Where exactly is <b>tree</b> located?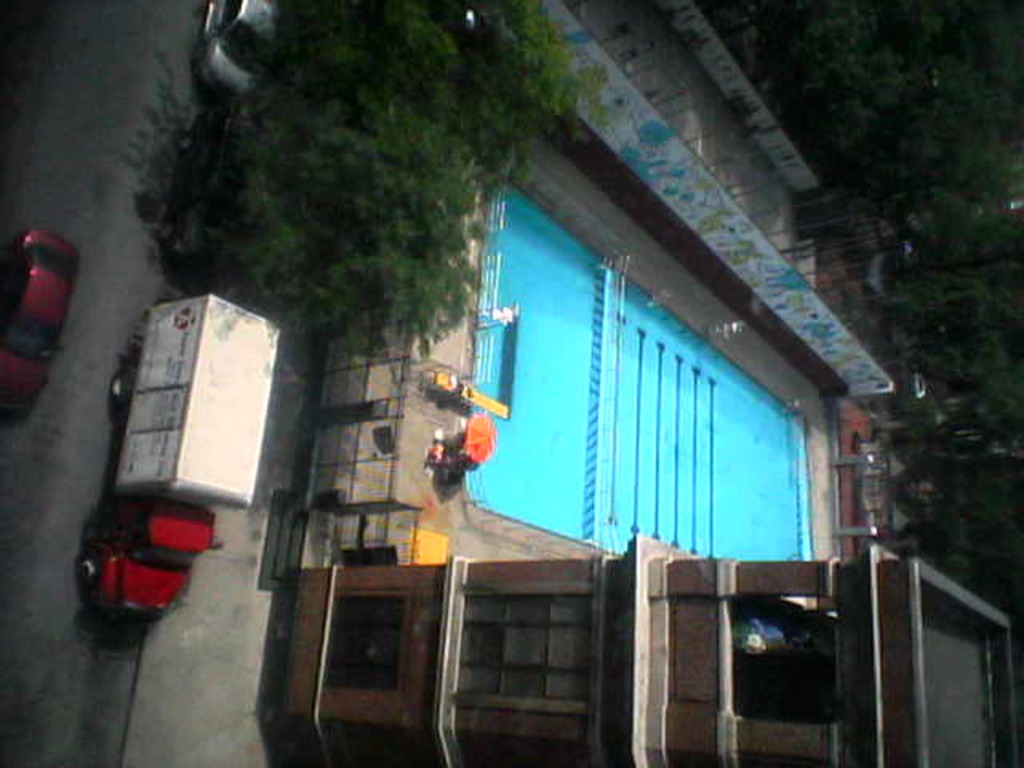
Its bounding box is [left=768, top=5, right=907, bottom=158].
